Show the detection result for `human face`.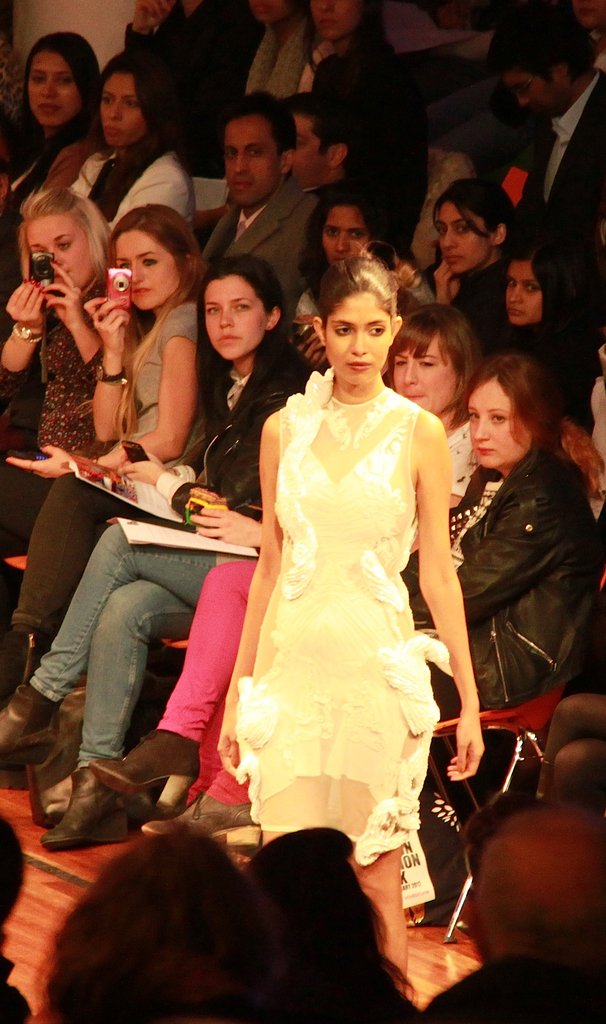
crop(309, 0, 364, 42).
